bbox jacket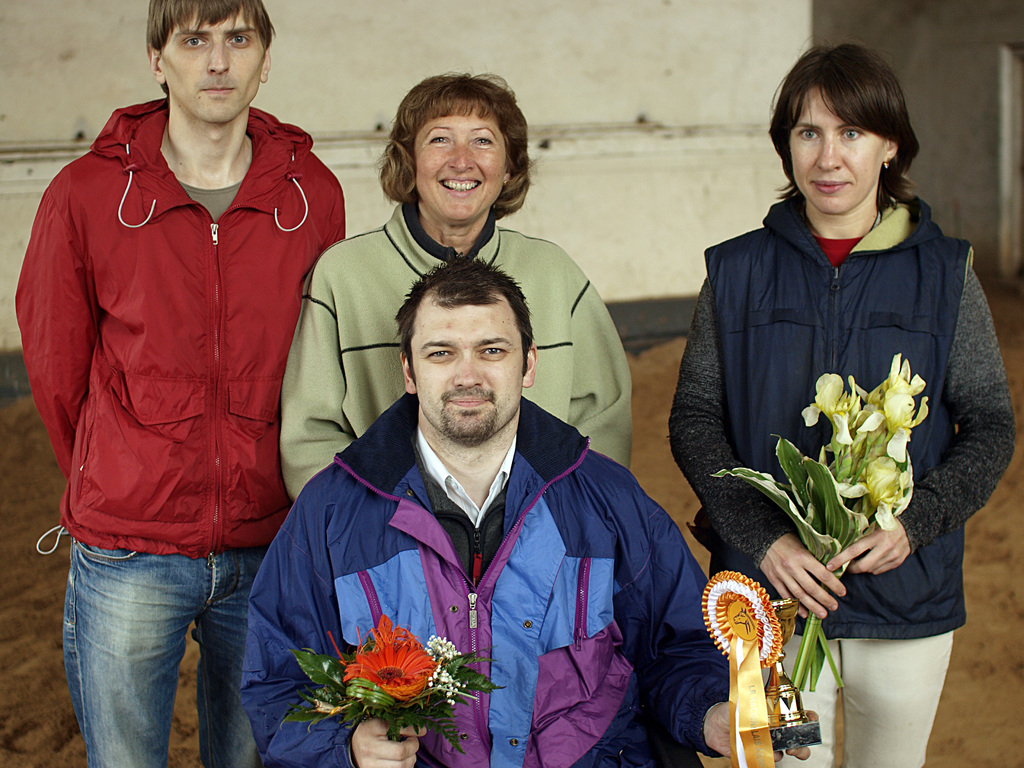
[x1=706, y1=182, x2=980, y2=644]
